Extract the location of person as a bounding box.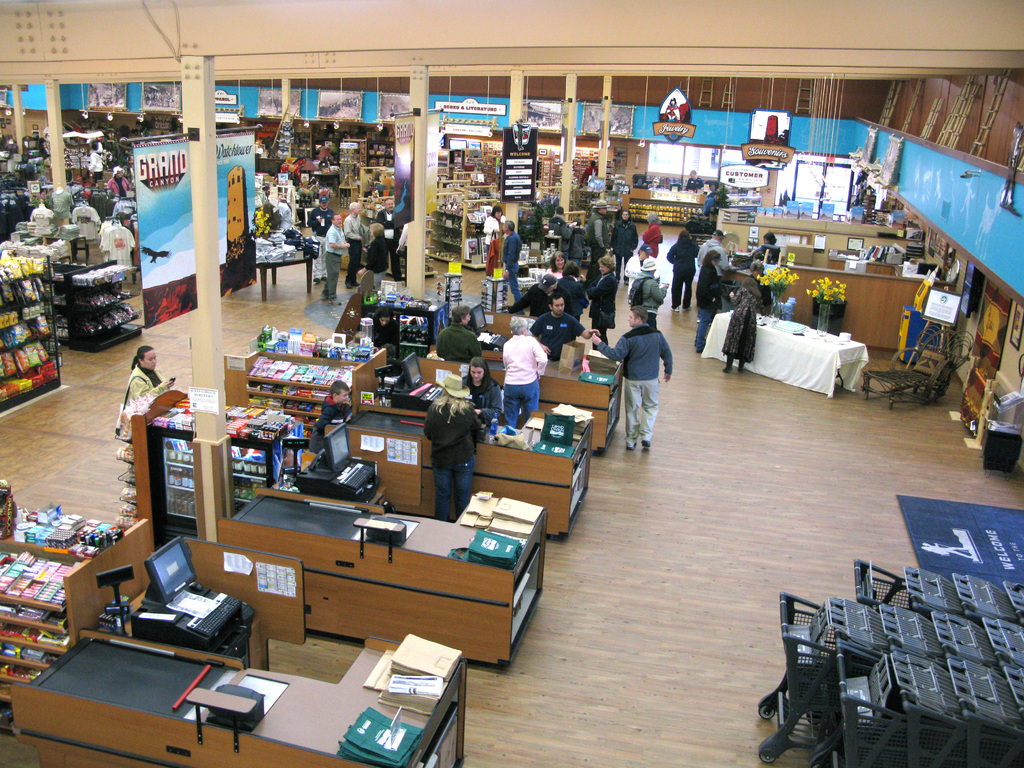
l=604, t=294, r=675, b=452.
